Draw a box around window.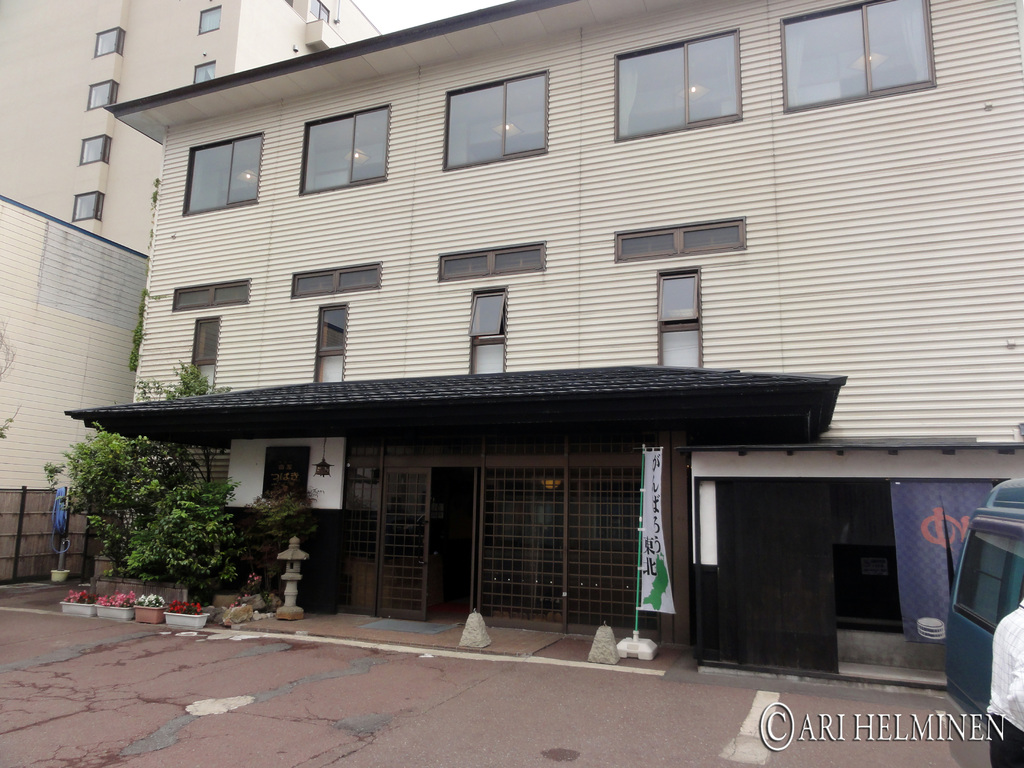
(left=190, top=318, right=227, bottom=394).
